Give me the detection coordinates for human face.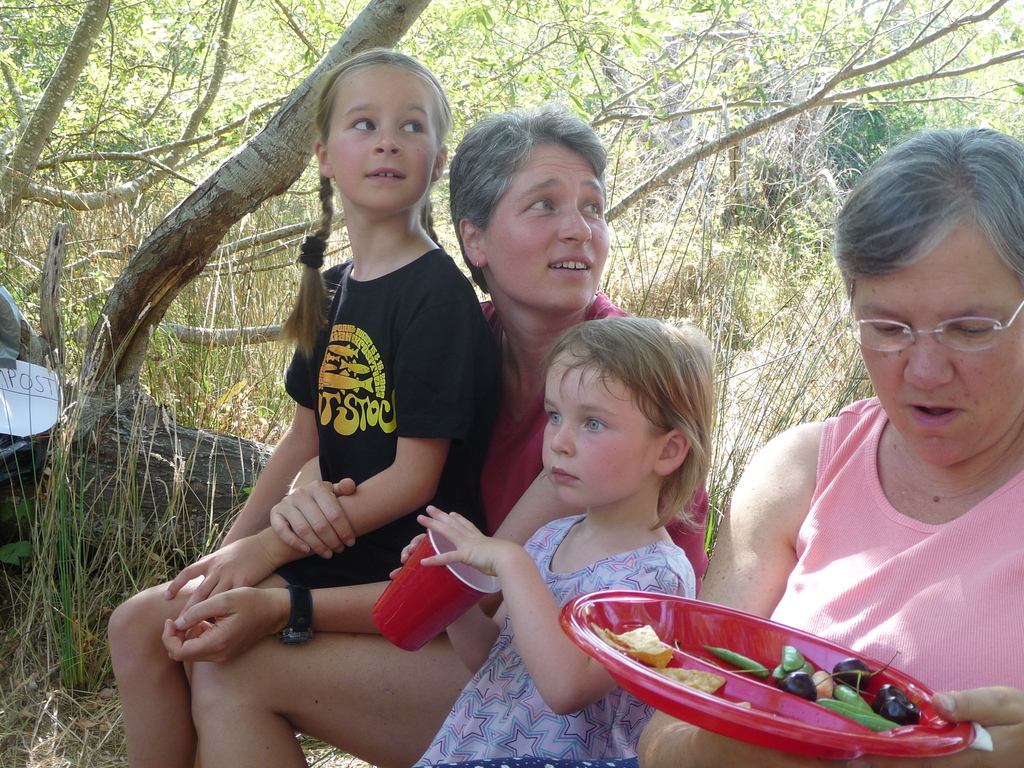
l=851, t=216, r=1023, b=463.
